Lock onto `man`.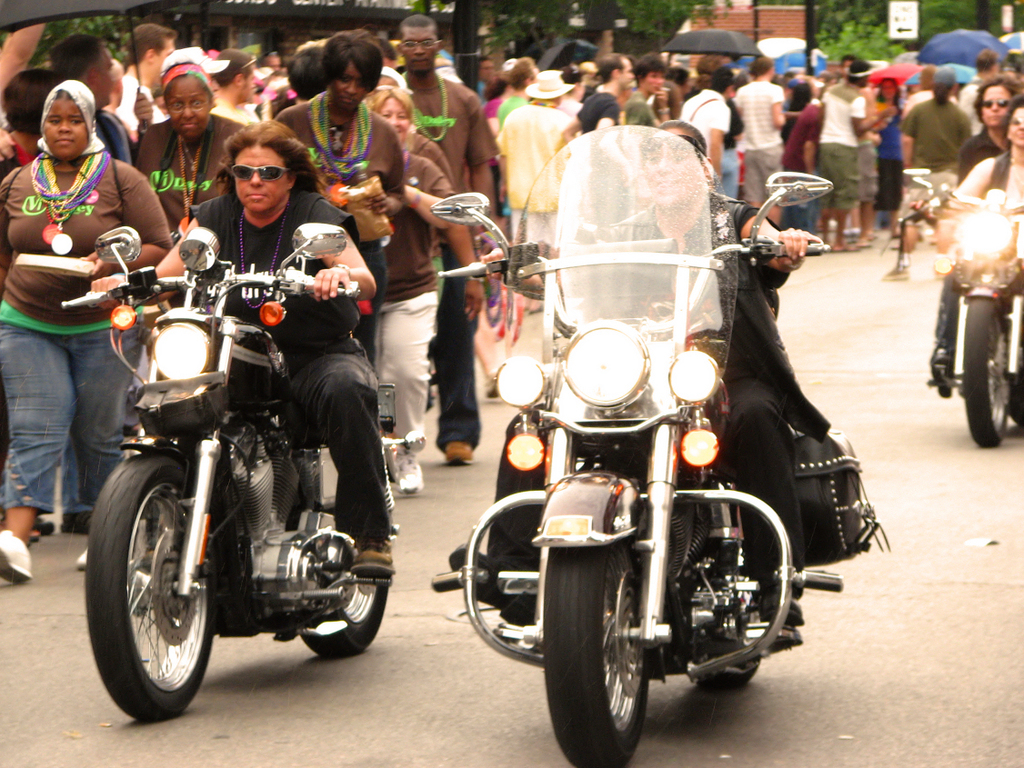
Locked: l=818, t=56, r=897, b=250.
